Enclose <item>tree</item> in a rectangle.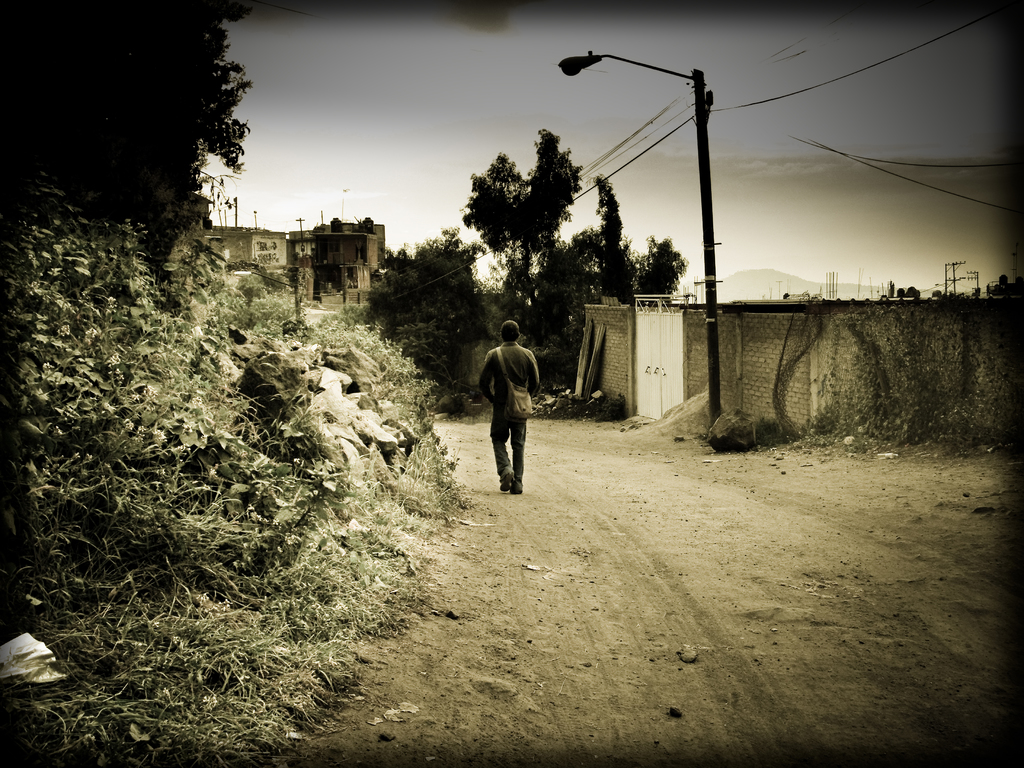
box=[458, 125, 579, 335].
